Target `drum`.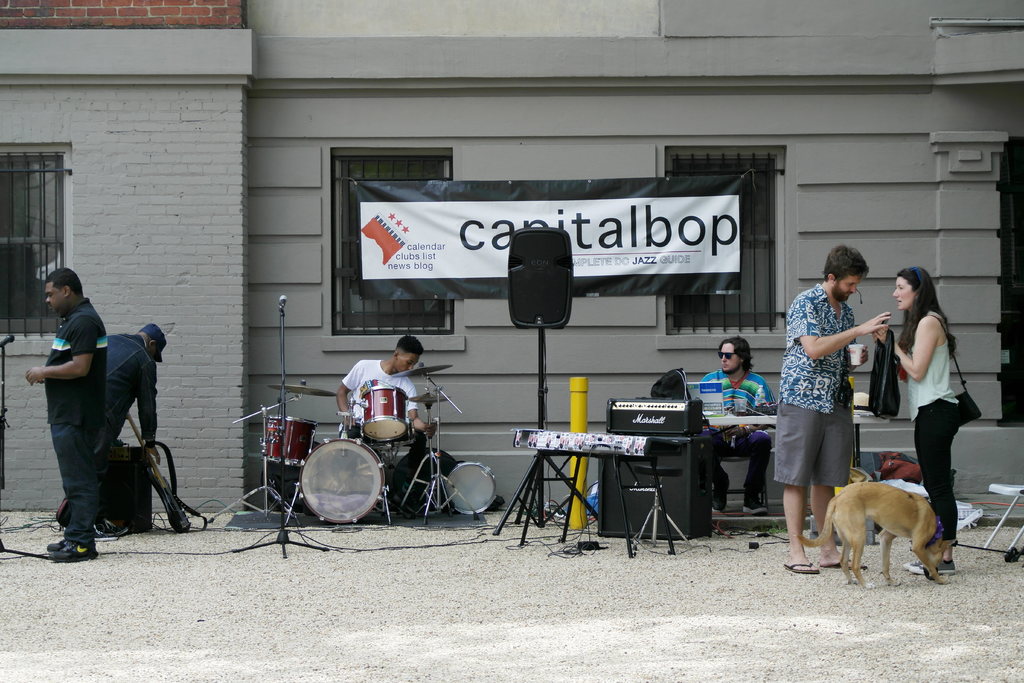
Target region: [444, 463, 497, 513].
